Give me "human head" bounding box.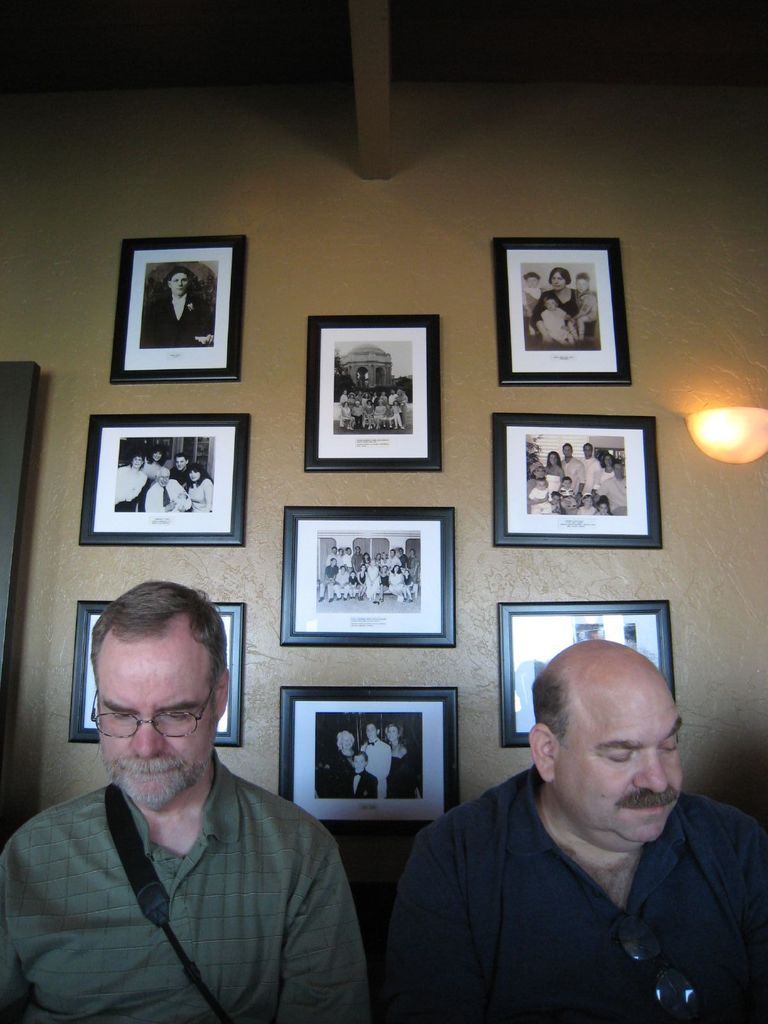
(left=365, top=723, right=380, bottom=740).
